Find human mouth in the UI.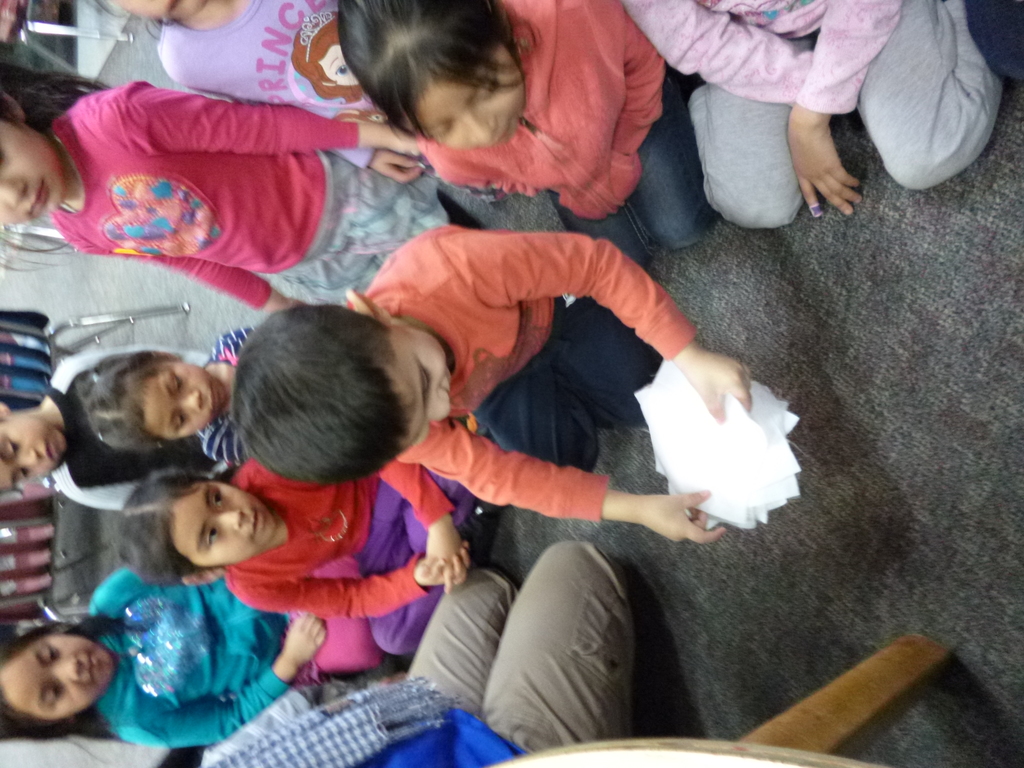
UI element at l=486, t=125, r=508, b=148.
